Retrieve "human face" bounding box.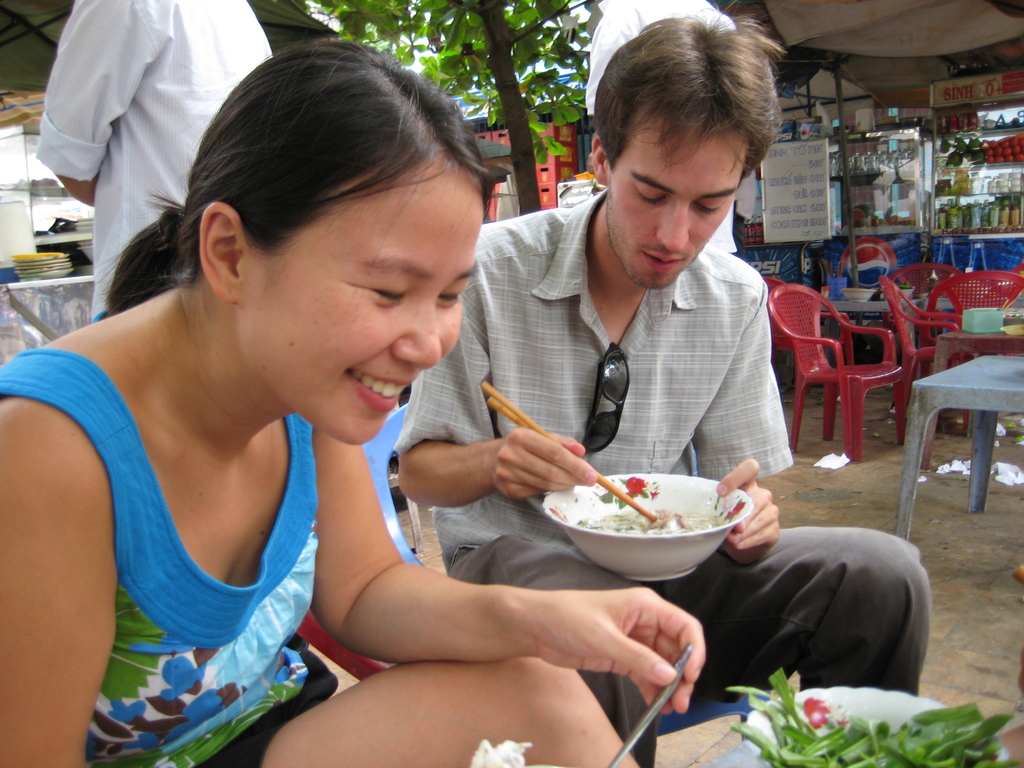
Bounding box: box=[601, 113, 737, 282].
